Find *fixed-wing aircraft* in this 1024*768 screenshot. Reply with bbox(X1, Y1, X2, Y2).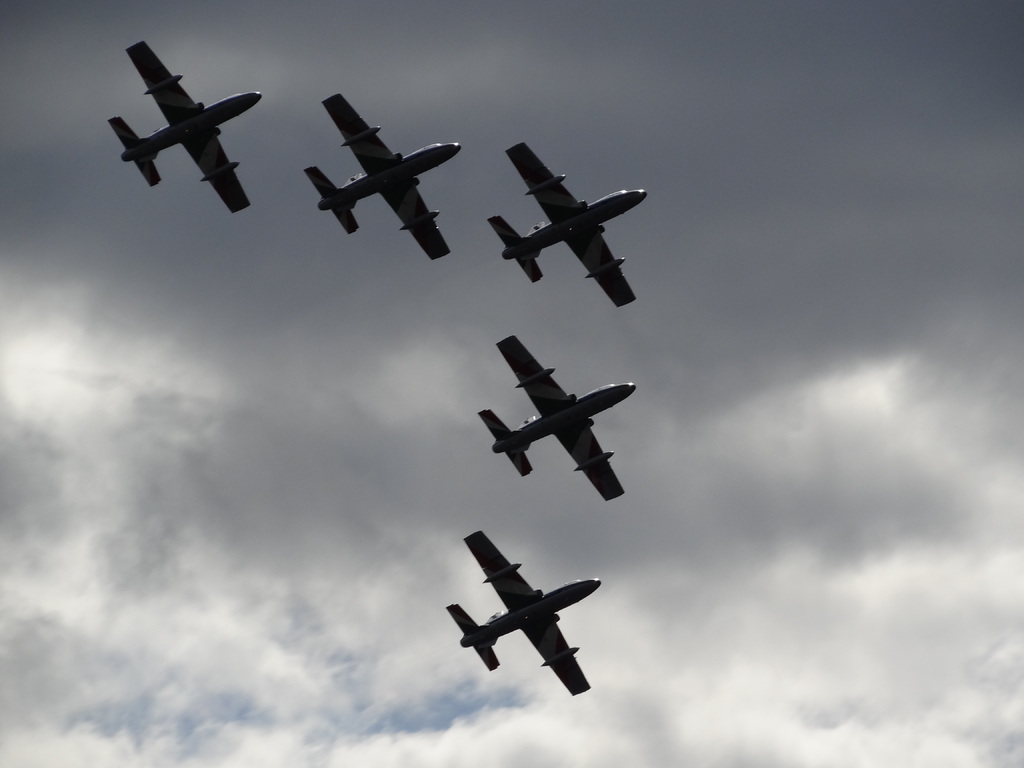
bbox(477, 332, 644, 497).
